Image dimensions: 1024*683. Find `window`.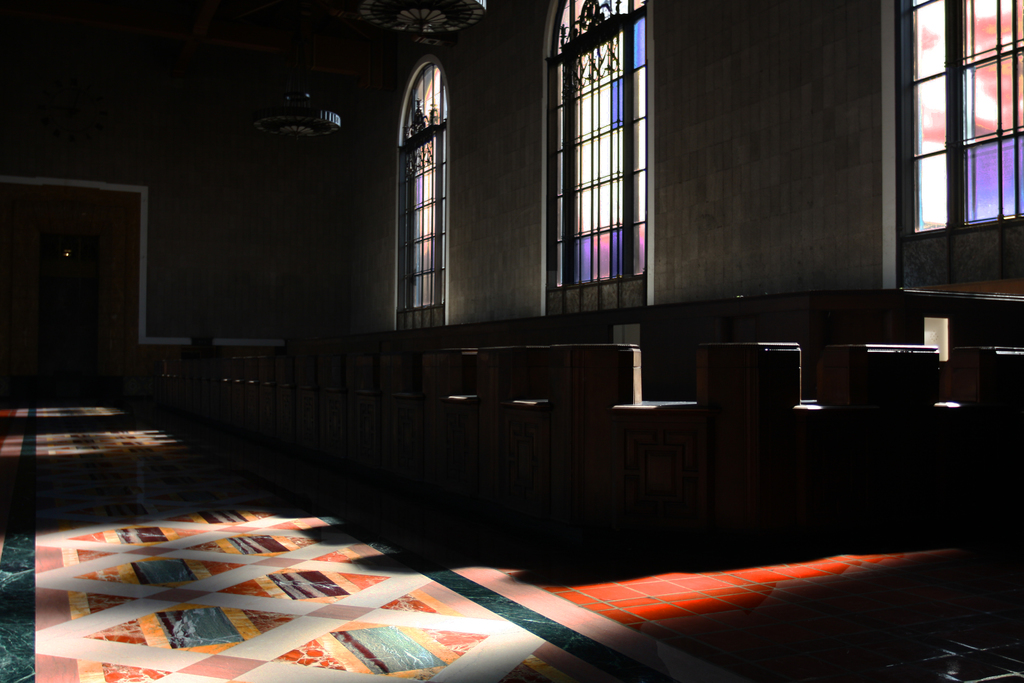
bbox=(540, 0, 650, 312).
